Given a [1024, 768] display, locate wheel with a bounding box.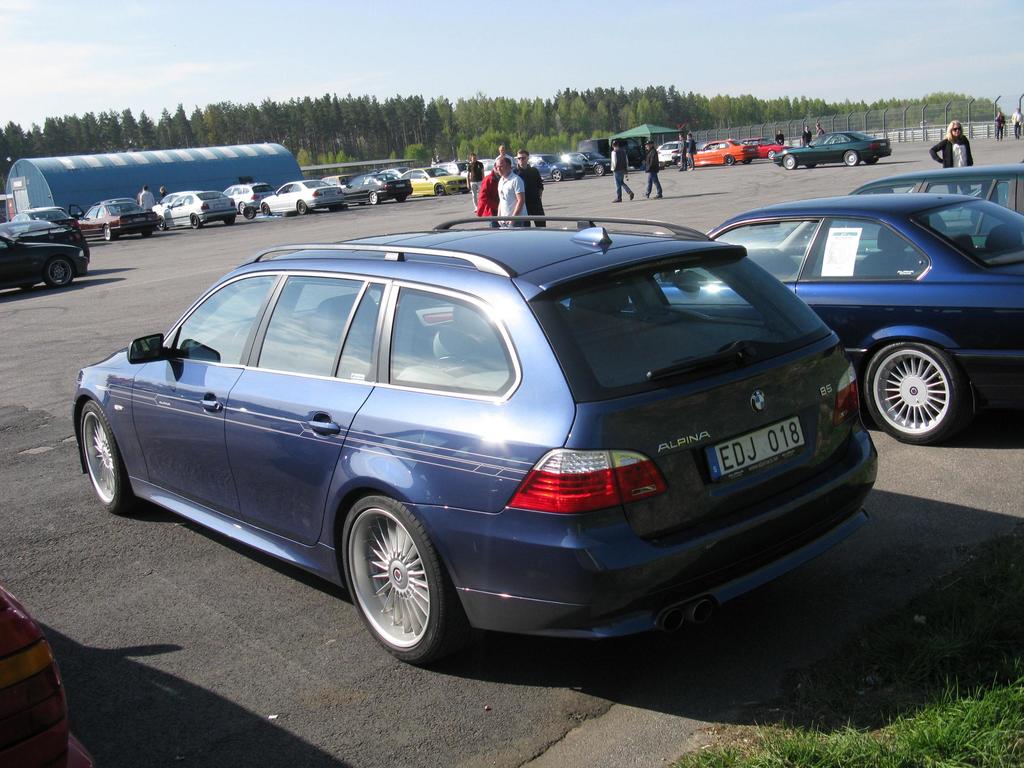
Located: bbox=(433, 182, 447, 197).
